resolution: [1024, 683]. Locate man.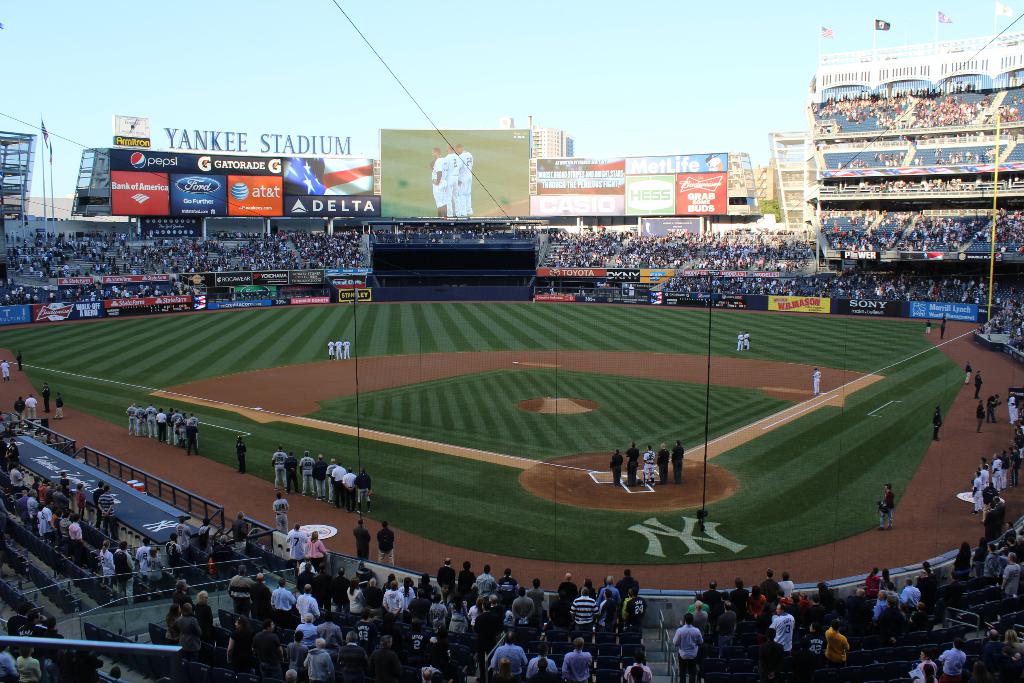
(left=931, top=407, right=942, bottom=440).
